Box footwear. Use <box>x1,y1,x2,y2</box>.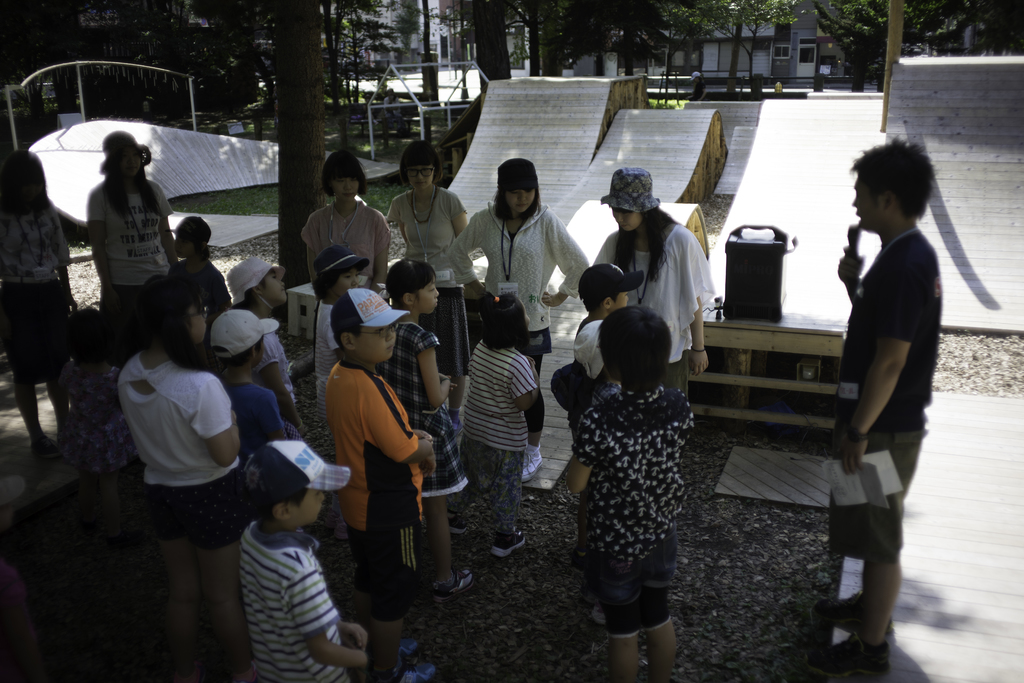
<box>810,639,894,682</box>.
